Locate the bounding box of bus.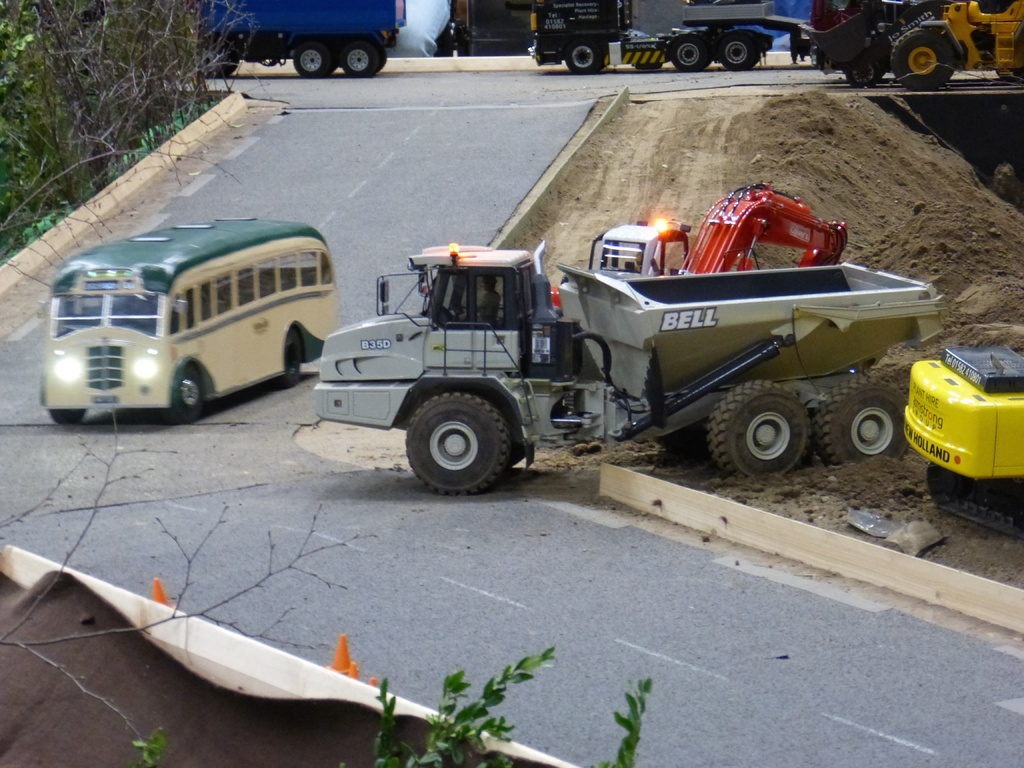
Bounding box: <bbox>38, 214, 340, 426</bbox>.
